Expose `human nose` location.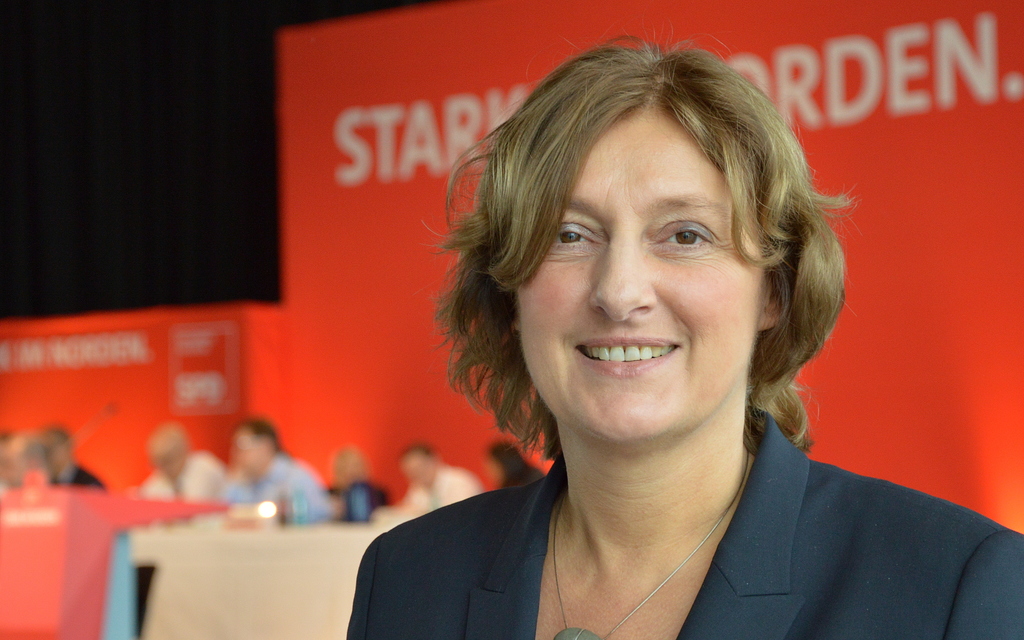
Exposed at 584, 231, 656, 325.
